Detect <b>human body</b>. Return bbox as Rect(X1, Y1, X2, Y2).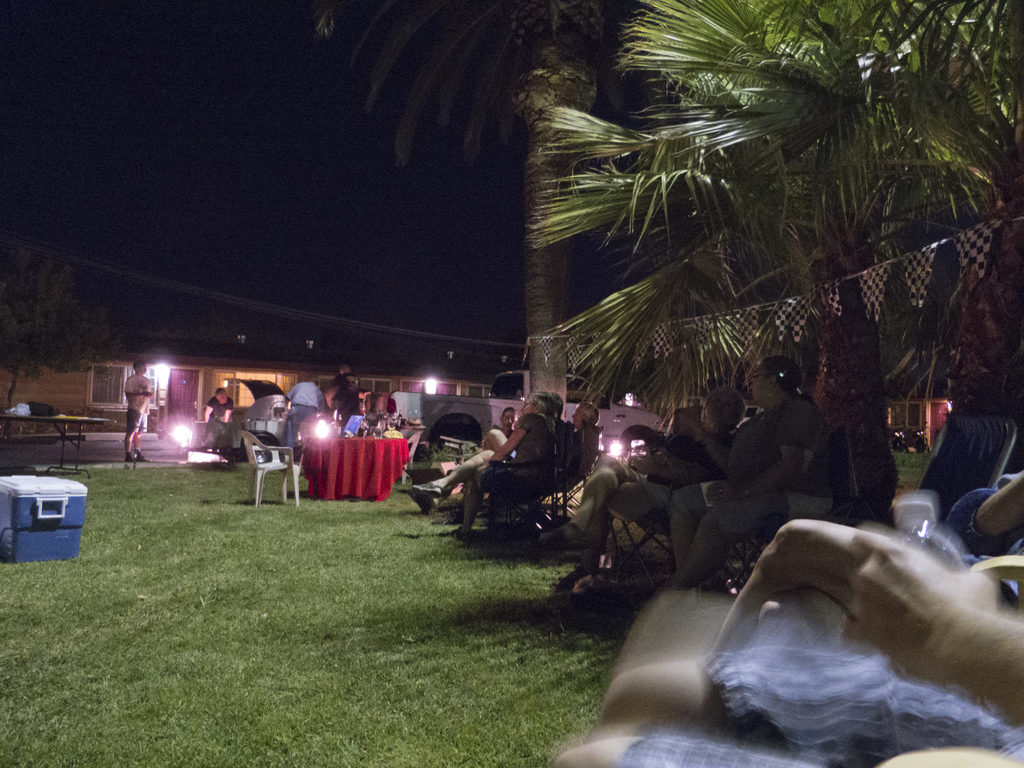
Rect(124, 356, 153, 465).
